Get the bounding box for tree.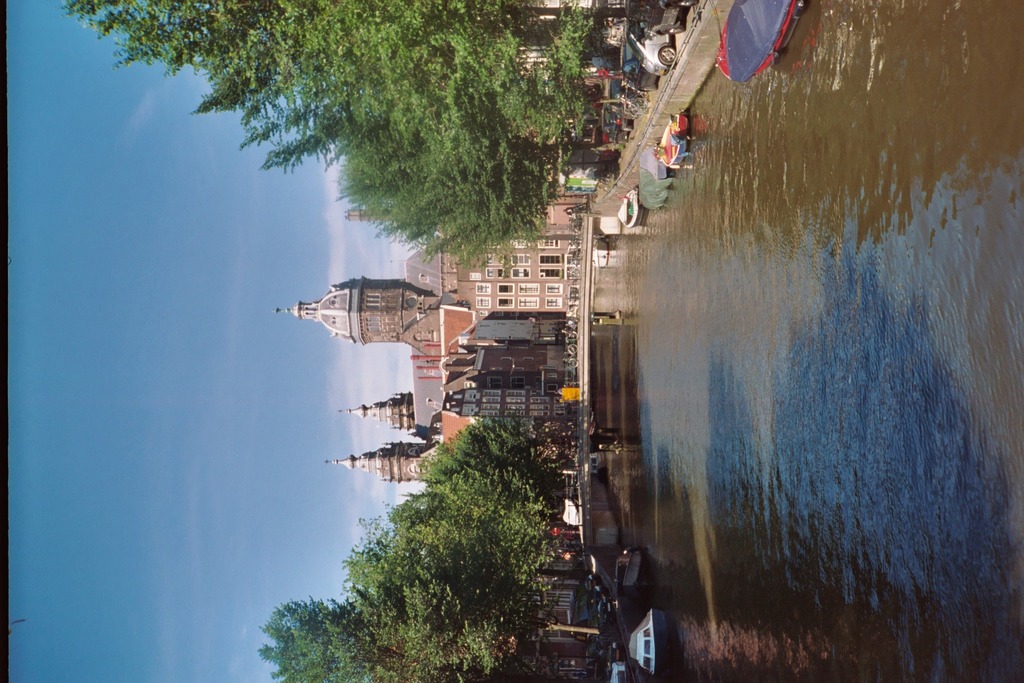
<bbox>265, 415, 635, 682</bbox>.
